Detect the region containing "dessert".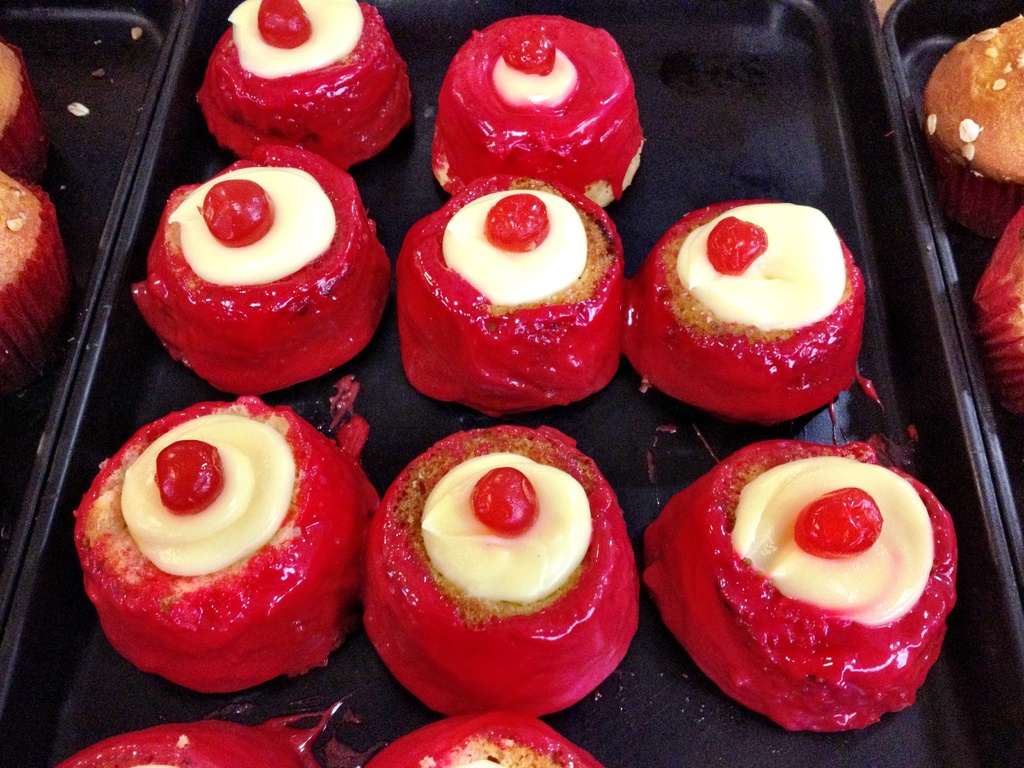
[x1=77, y1=404, x2=367, y2=712].
